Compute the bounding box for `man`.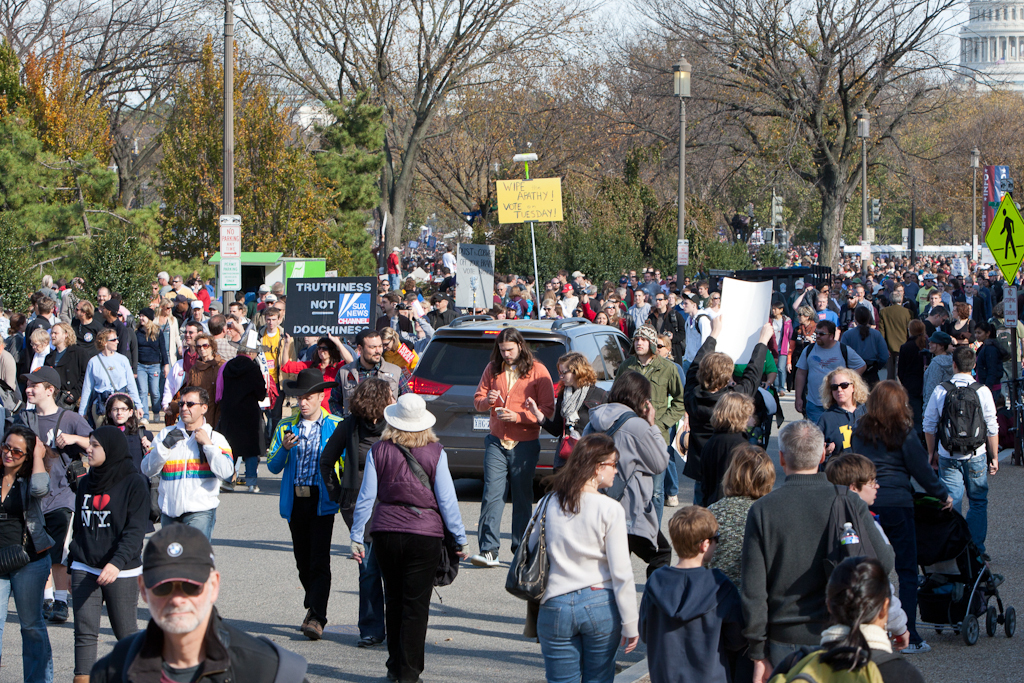
(795, 286, 840, 335).
